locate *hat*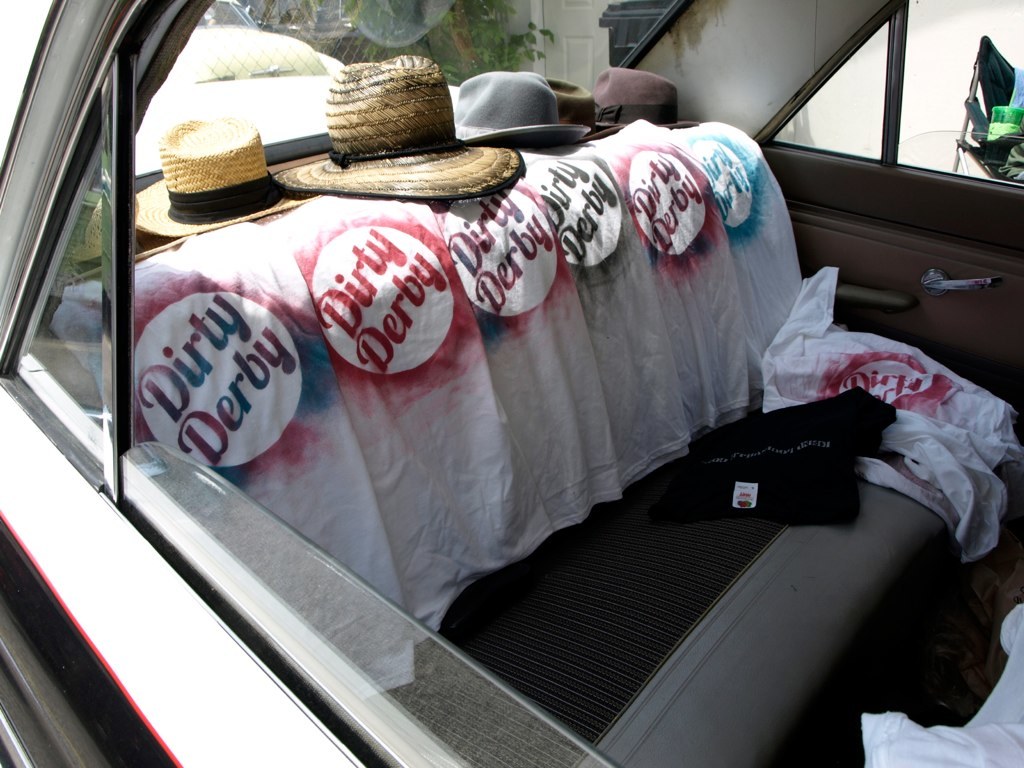
[133, 117, 304, 237]
